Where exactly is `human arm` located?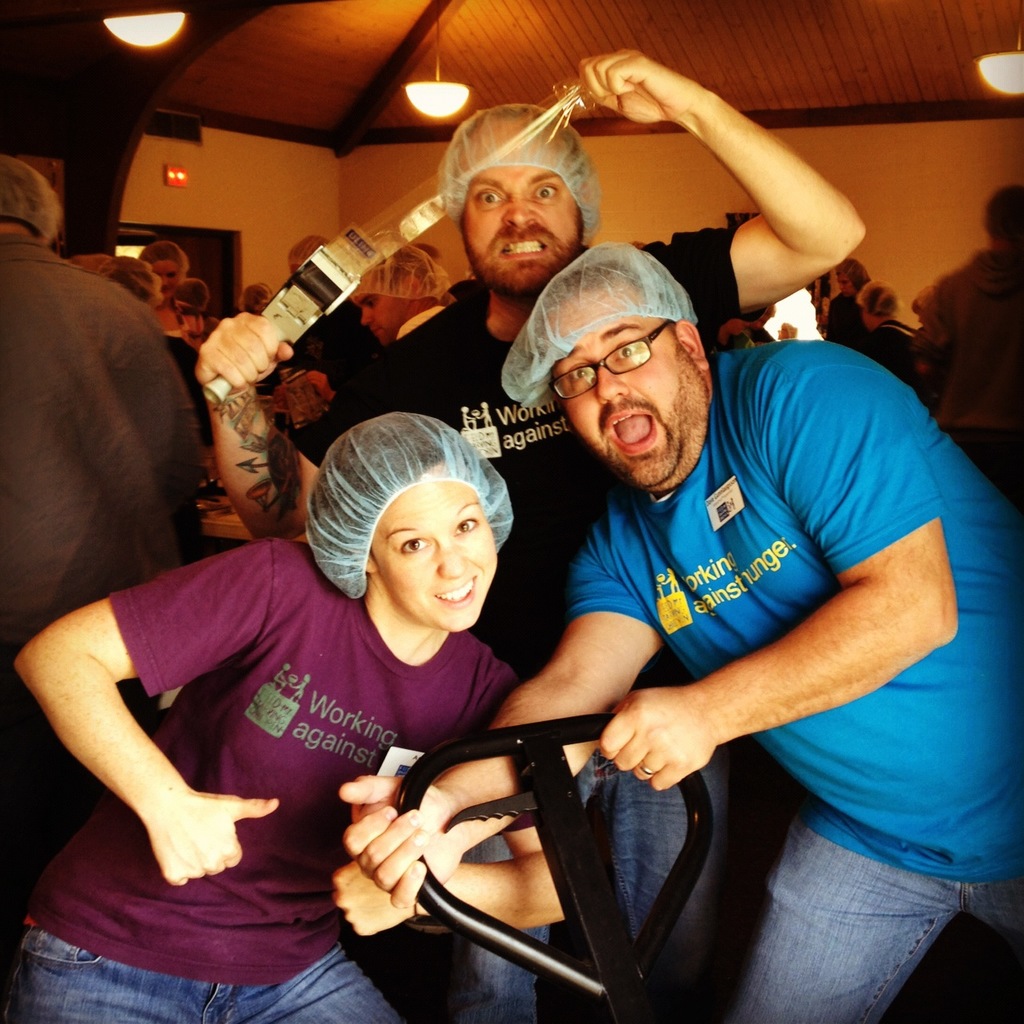
Its bounding box is select_region(334, 525, 658, 907).
